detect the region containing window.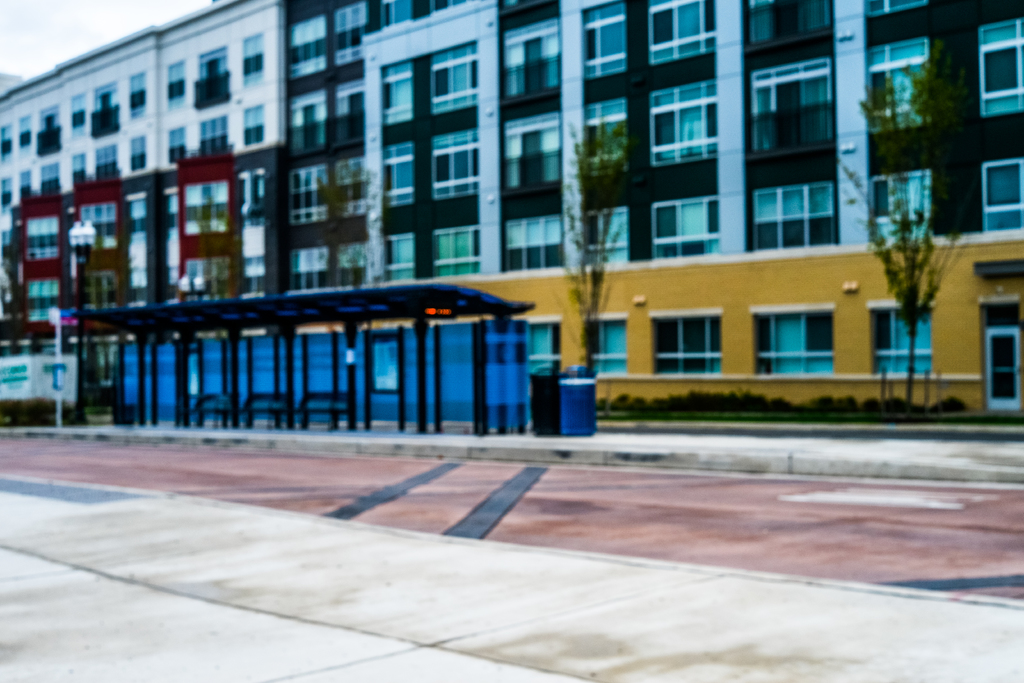
box(650, 195, 717, 258).
